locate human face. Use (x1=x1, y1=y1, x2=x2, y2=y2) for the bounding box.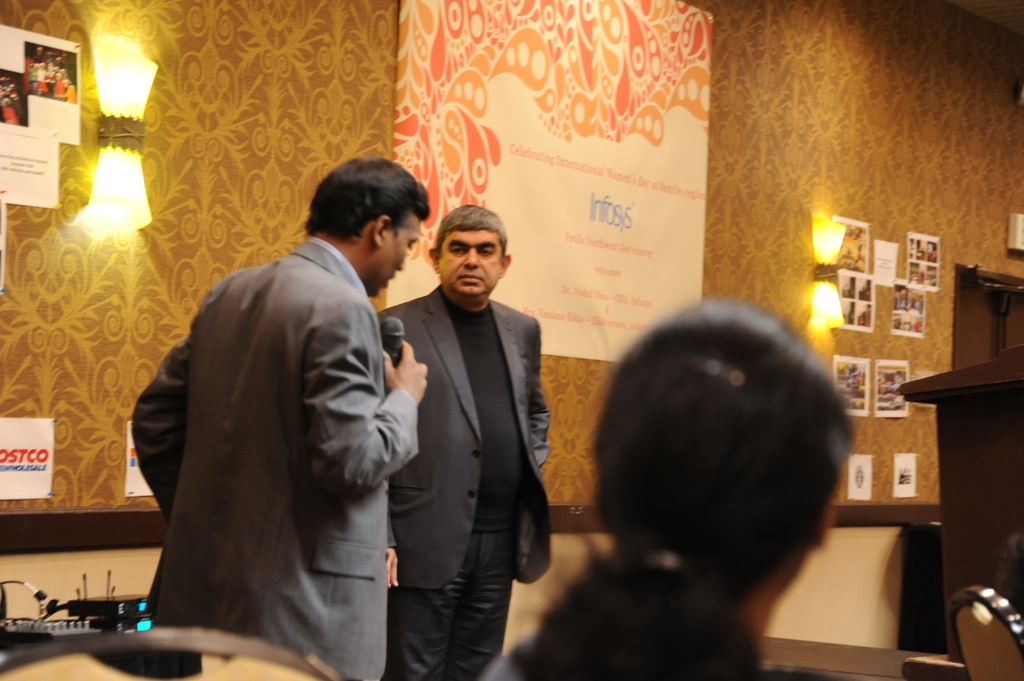
(x1=438, y1=230, x2=504, y2=297).
